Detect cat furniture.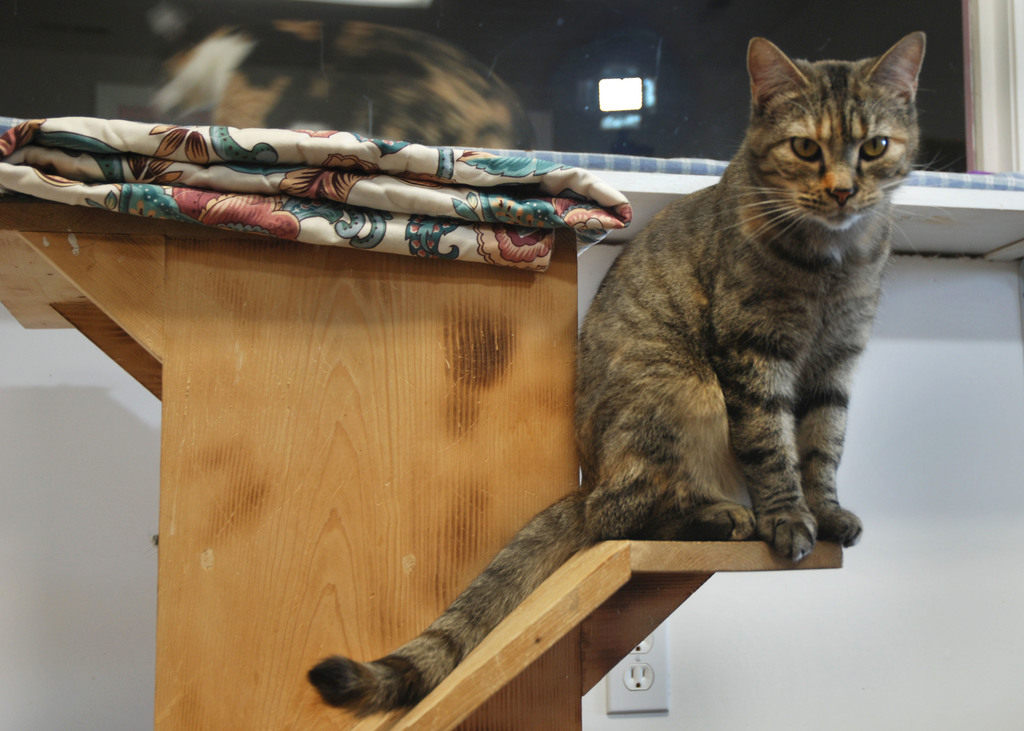
Detected at (0,116,844,730).
